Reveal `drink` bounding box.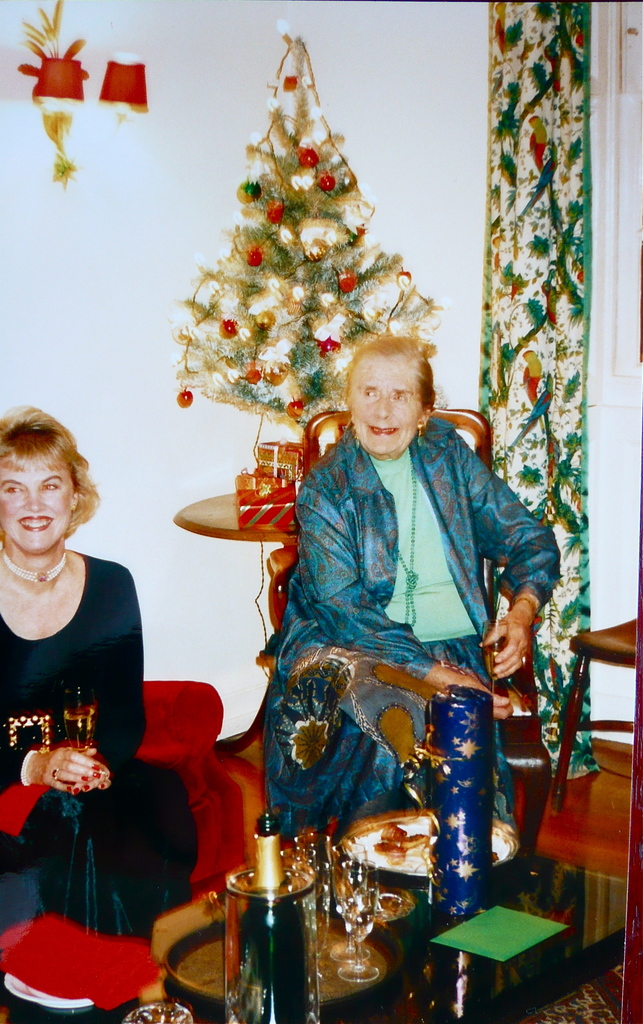
Revealed: locate(209, 841, 316, 1014).
